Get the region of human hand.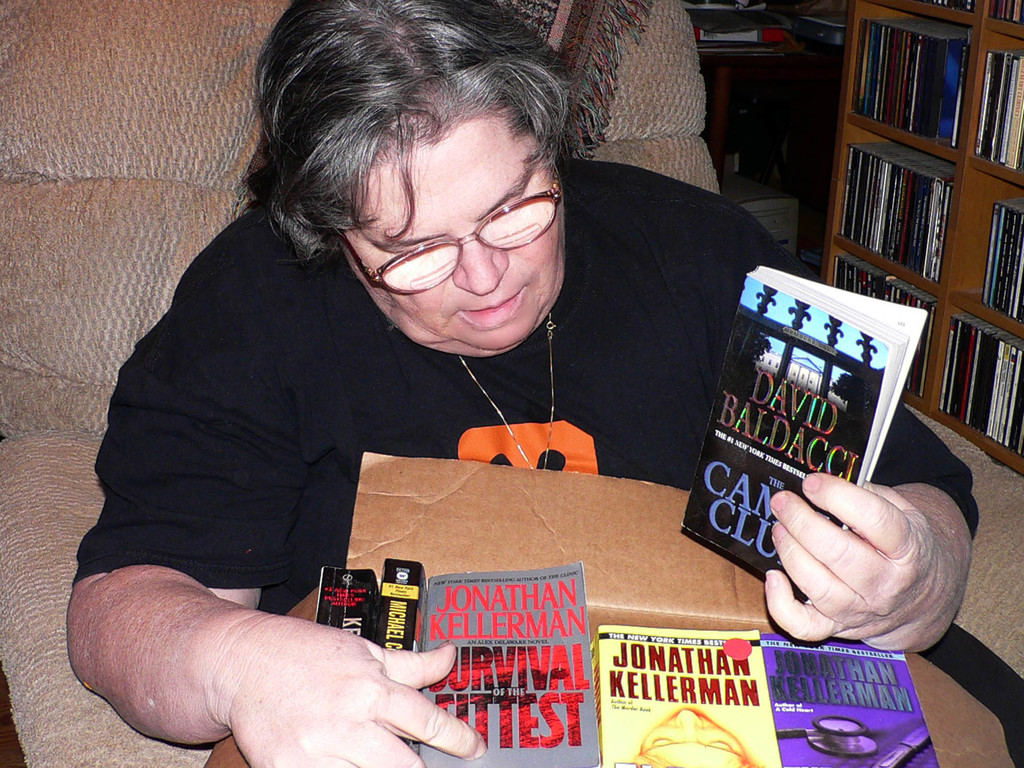
region(227, 617, 485, 767).
